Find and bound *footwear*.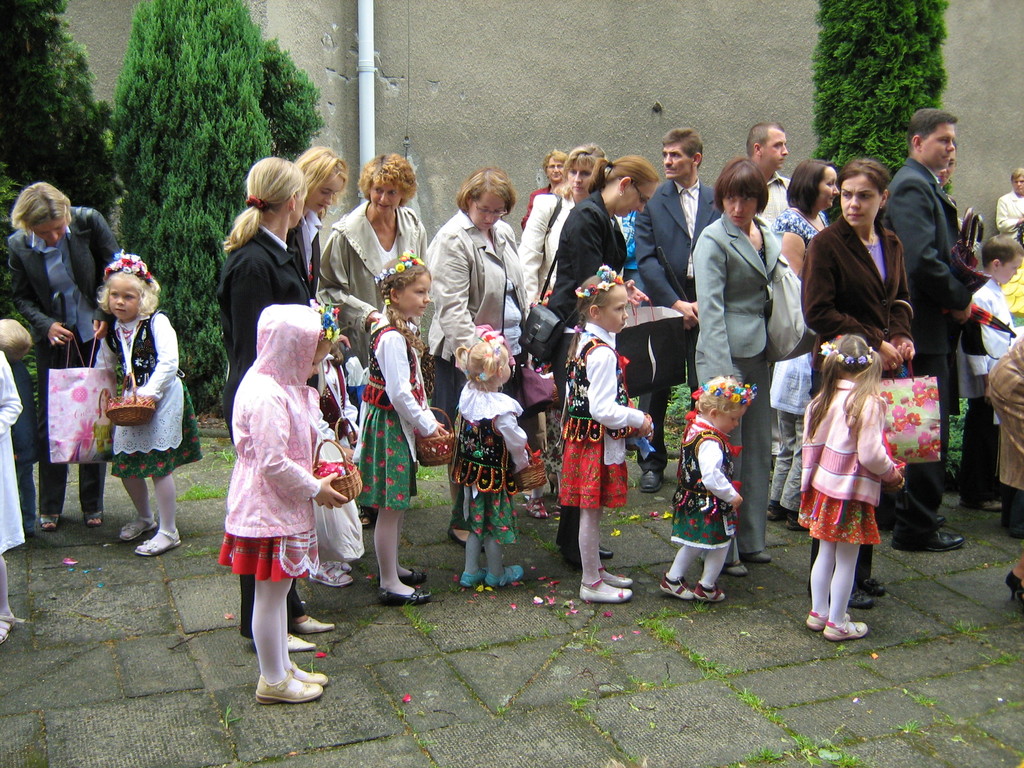
Bound: x1=849, y1=573, x2=888, y2=609.
